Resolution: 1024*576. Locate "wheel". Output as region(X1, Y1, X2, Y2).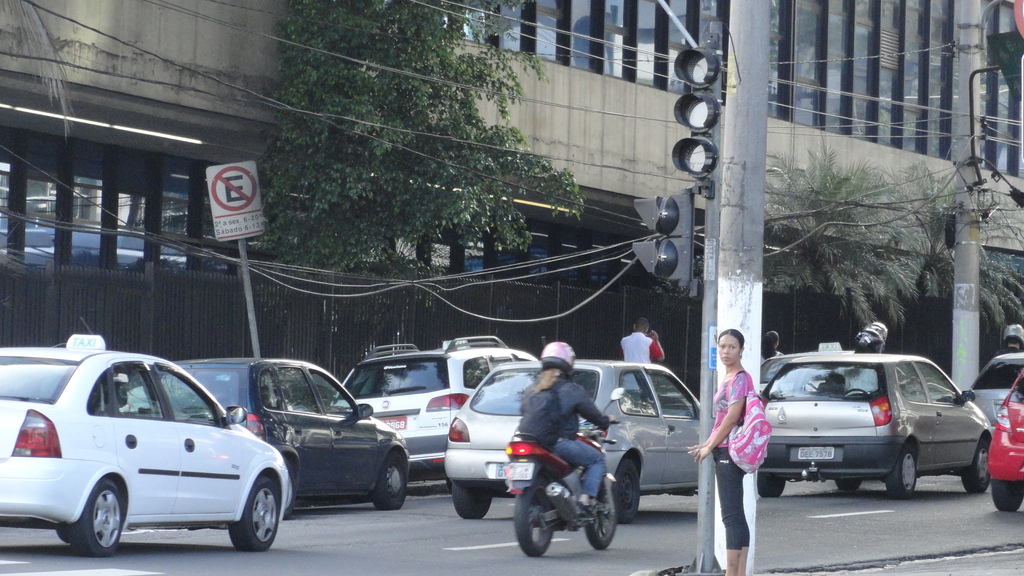
region(758, 477, 782, 498).
